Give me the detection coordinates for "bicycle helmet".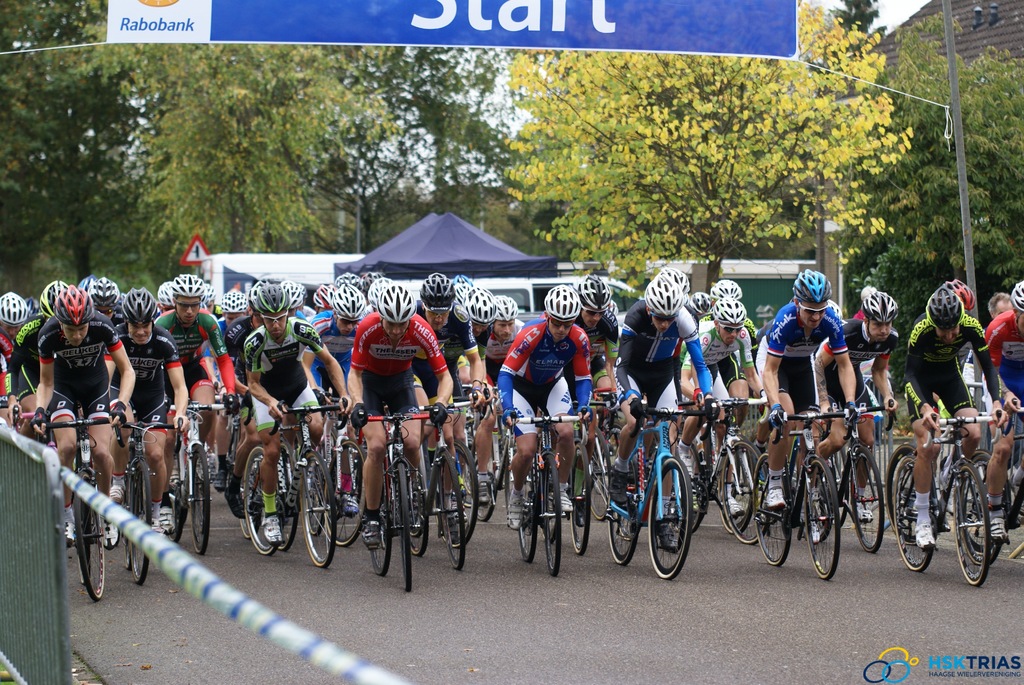
detection(364, 273, 388, 302).
